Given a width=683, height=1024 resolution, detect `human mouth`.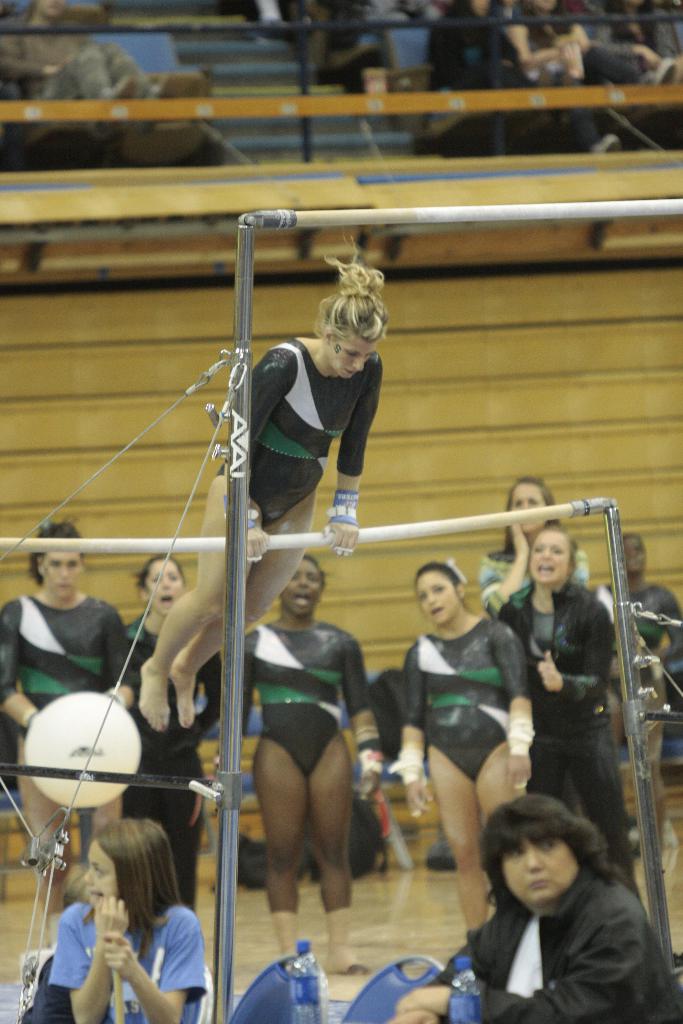
{"left": 426, "top": 606, "right": 445, "bottom": 618}.
